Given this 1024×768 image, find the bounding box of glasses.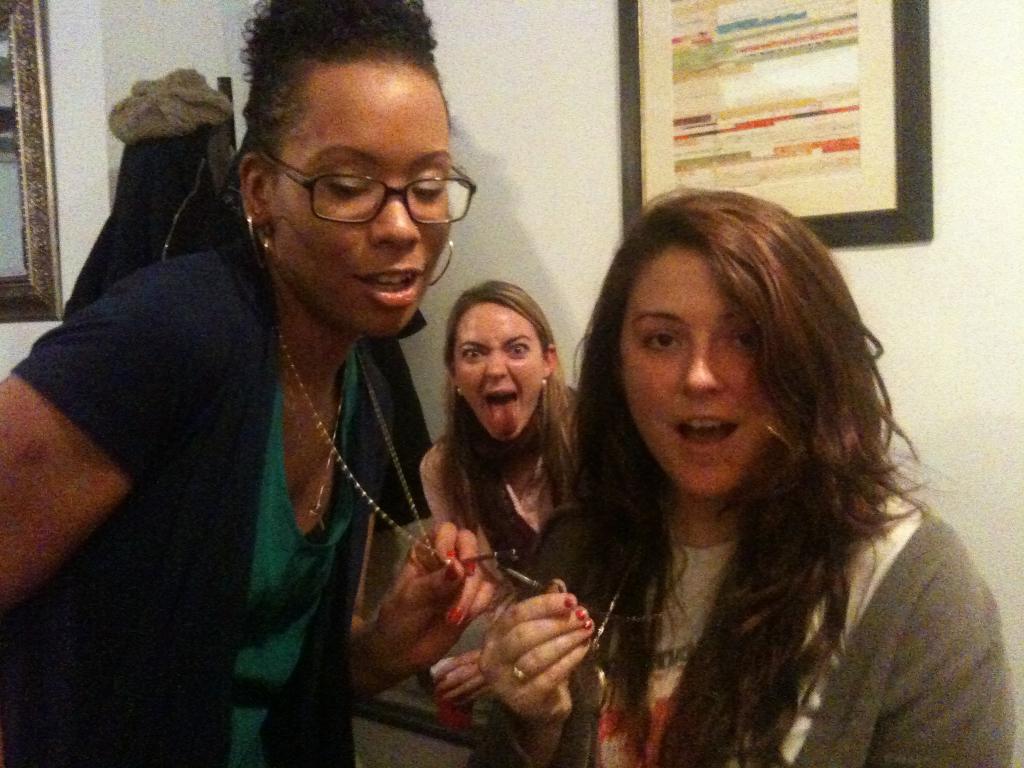
246/140/471/225.
